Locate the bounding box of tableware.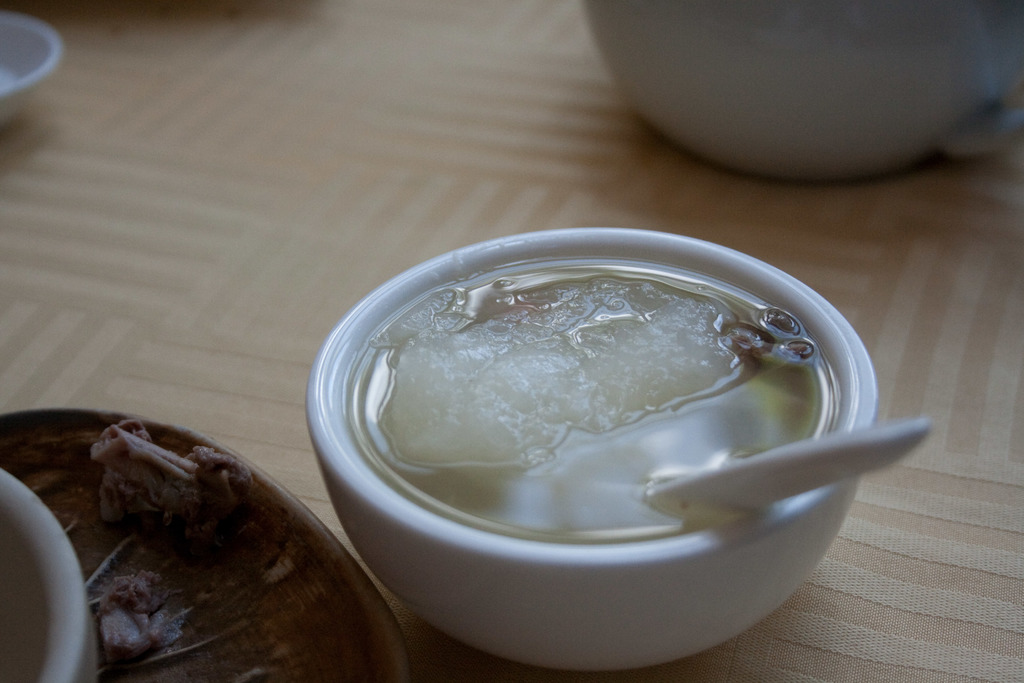
Bounding box: region(0, 9, 65, 122).
